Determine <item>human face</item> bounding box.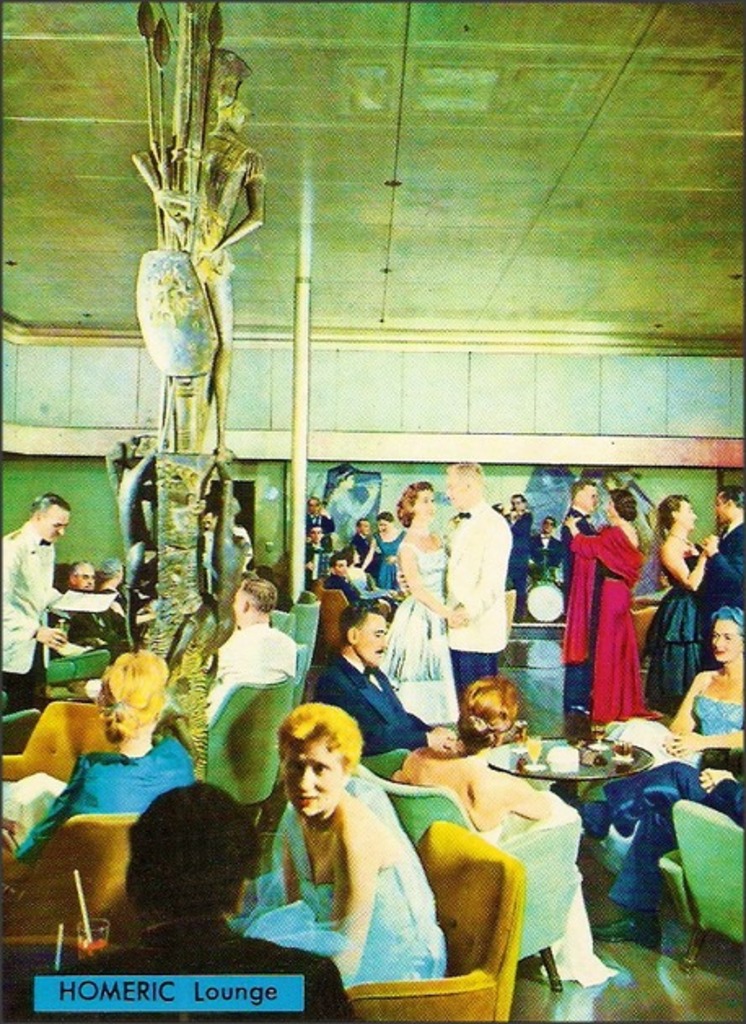
Determined: x1=334, y1=562, x2=347, y2=571.
